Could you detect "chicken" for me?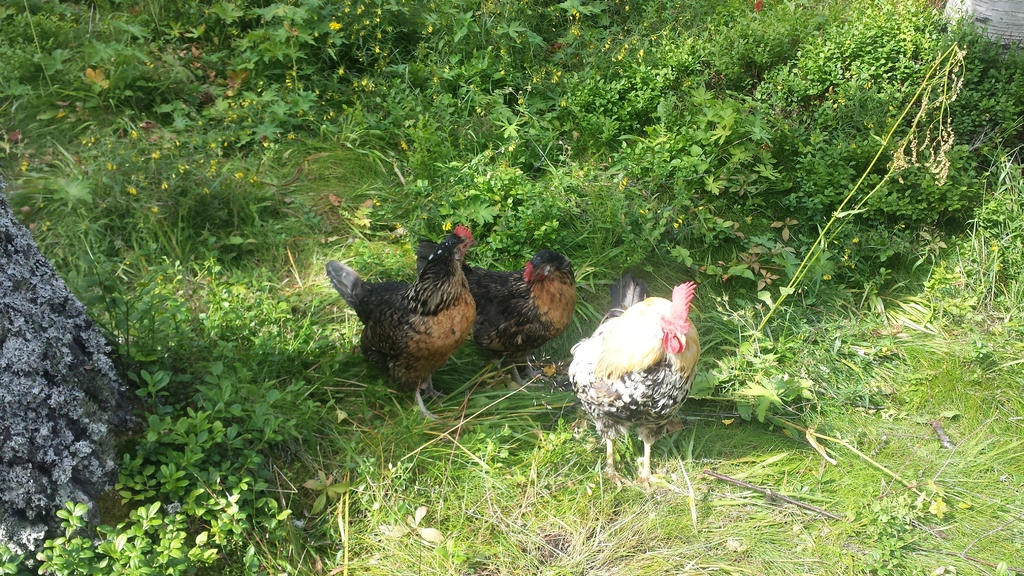
Detection result: 327,223,480,420.
